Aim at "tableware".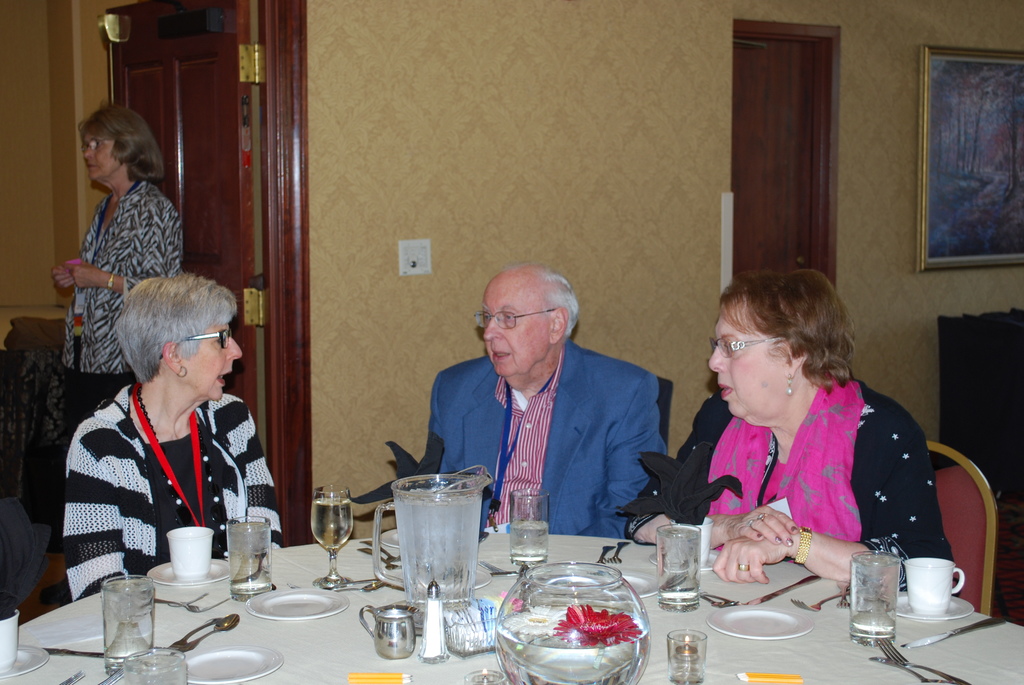
Aimed at {"left": 497, "top": 562, "right": 649, "bottom": 684}.
